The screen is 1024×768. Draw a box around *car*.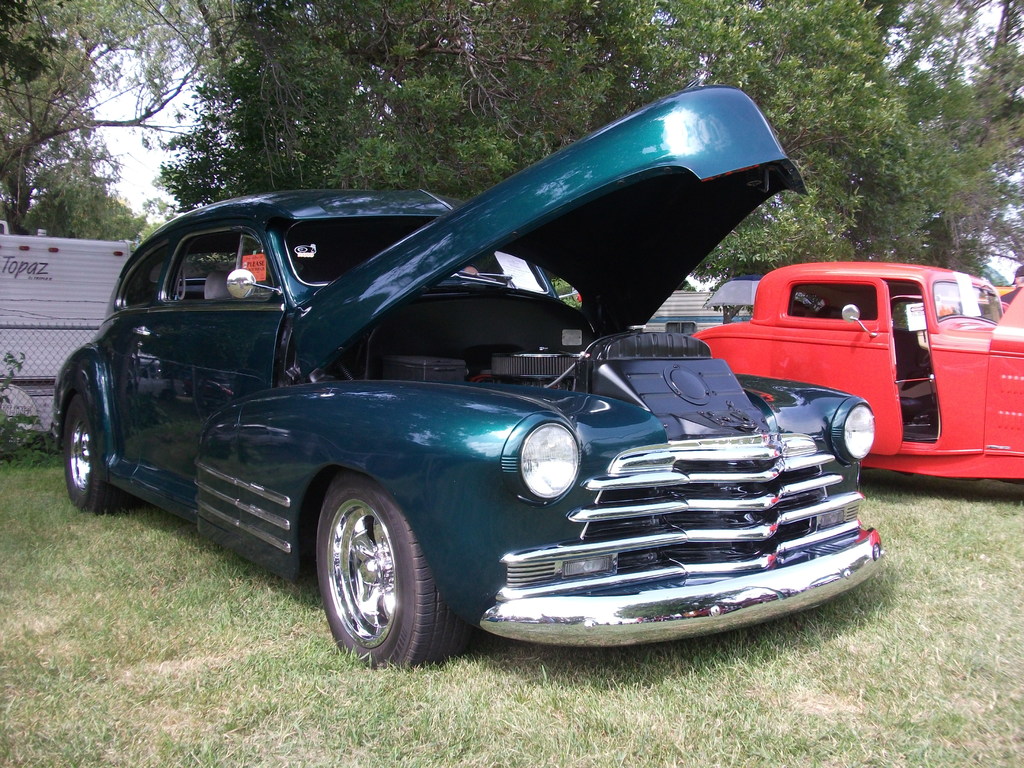
(698, 264, 1023, 480).
